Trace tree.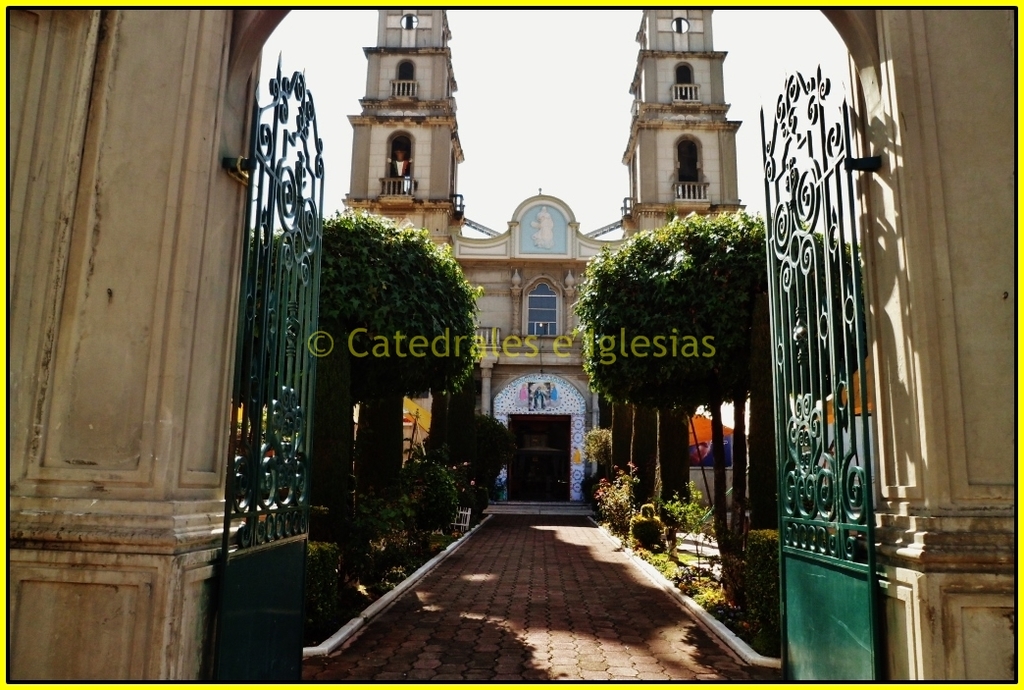
Traced to detection(333, 215, 482, 504).
